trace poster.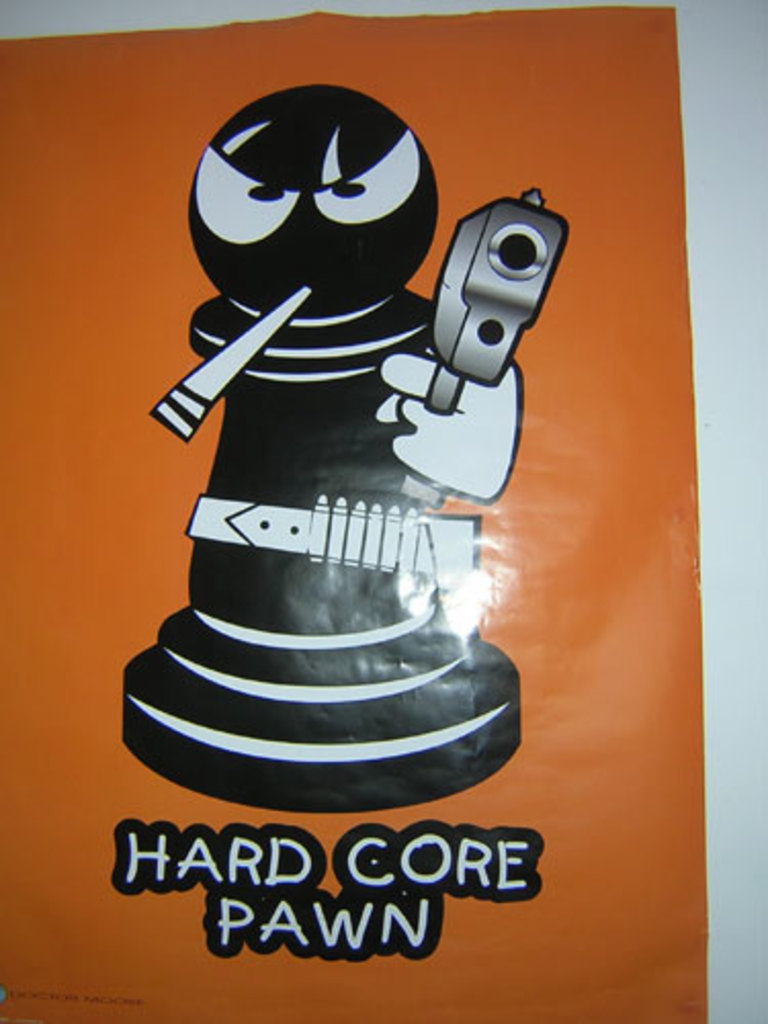
Traced to bbox=(0, 0, 707, 1022).
